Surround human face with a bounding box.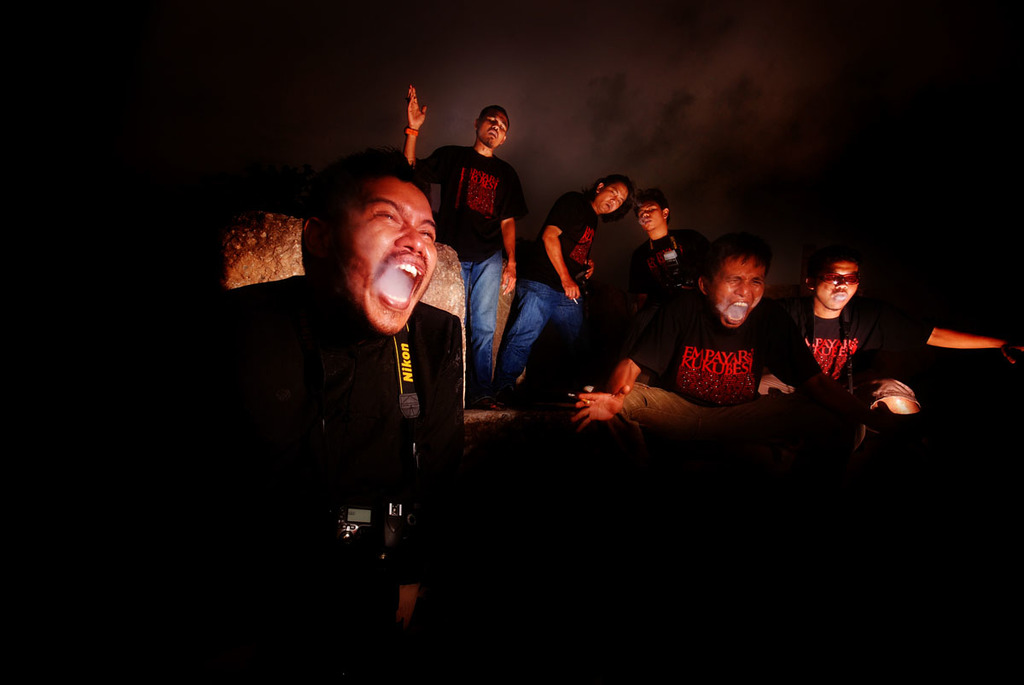
481,108,510,150.
